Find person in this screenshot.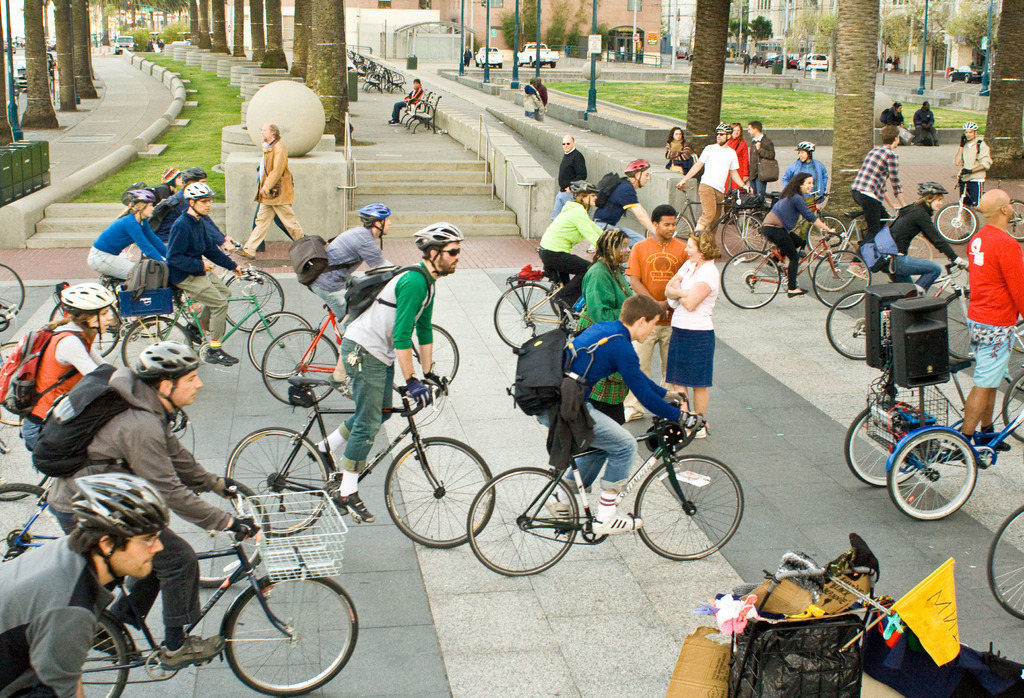
The bounding box for person is select_region(667, 228, 718, 426).
